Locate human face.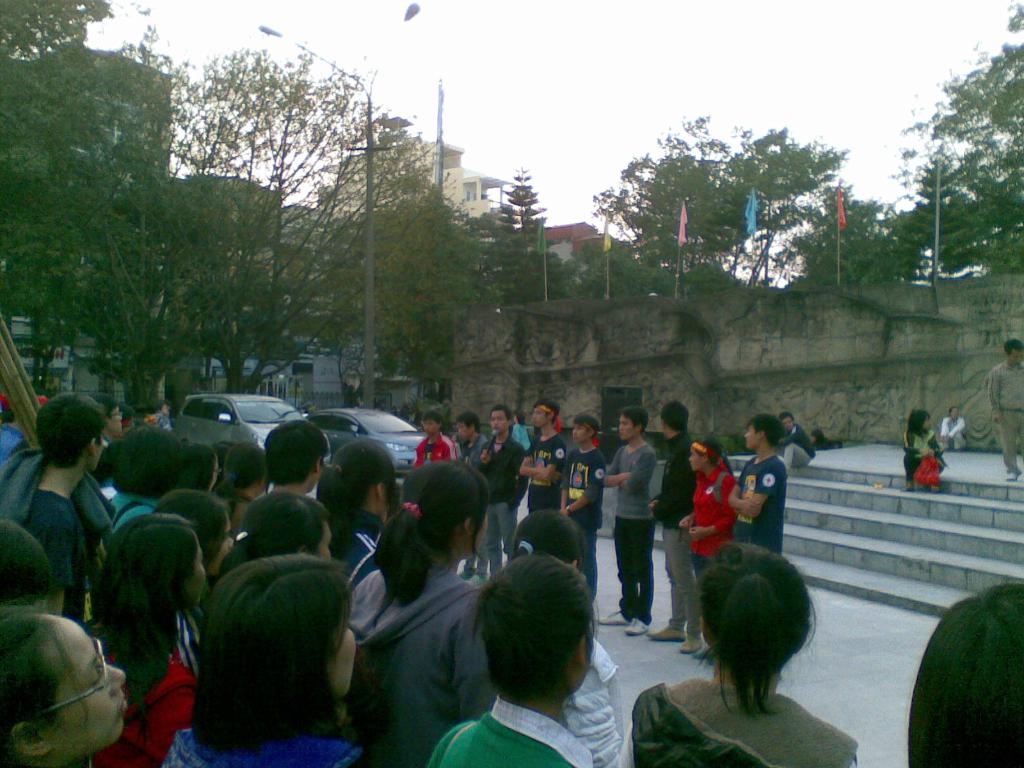
Bounding box: bbox(531, 397, 547, 420).
